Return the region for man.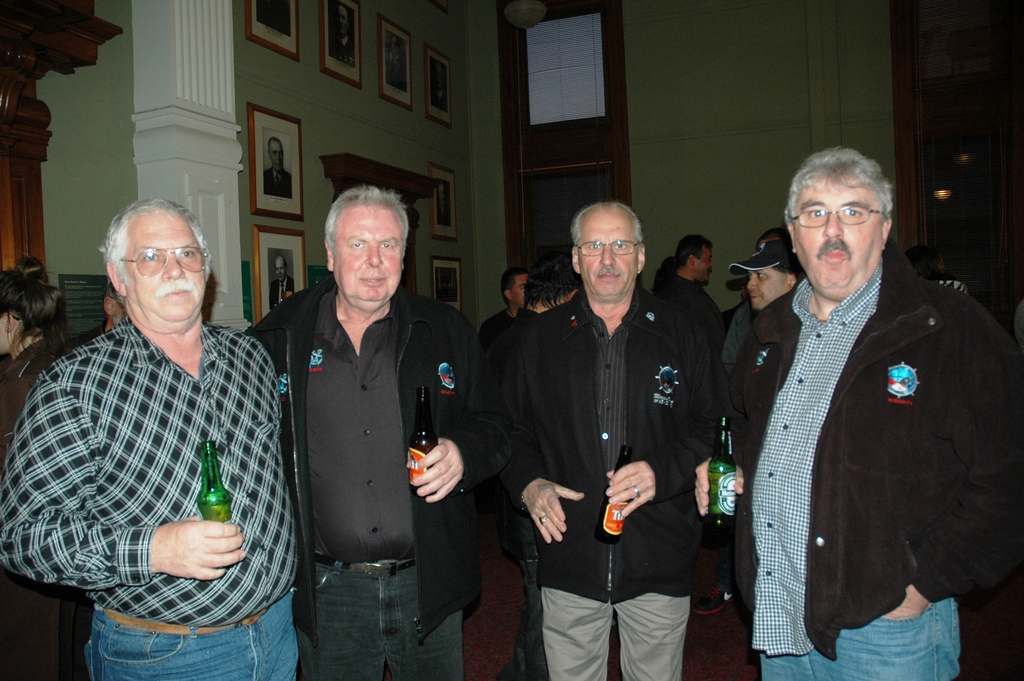
box(0, 187, 307, 680).
